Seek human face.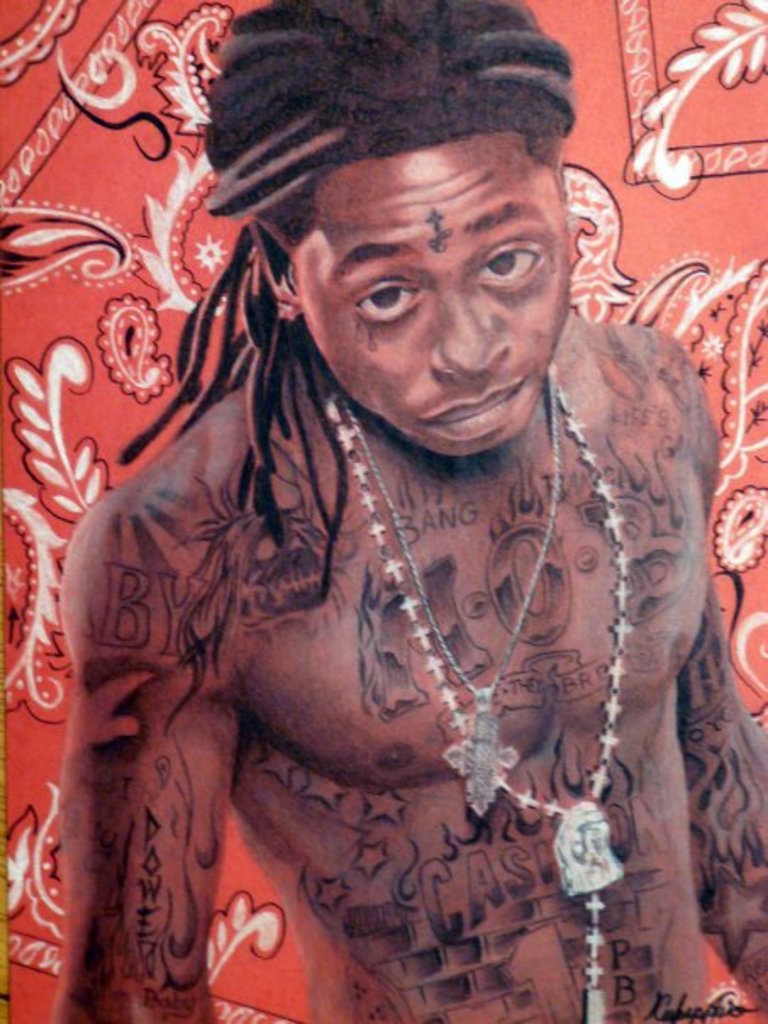
locate(290, 136, 571, 459).
